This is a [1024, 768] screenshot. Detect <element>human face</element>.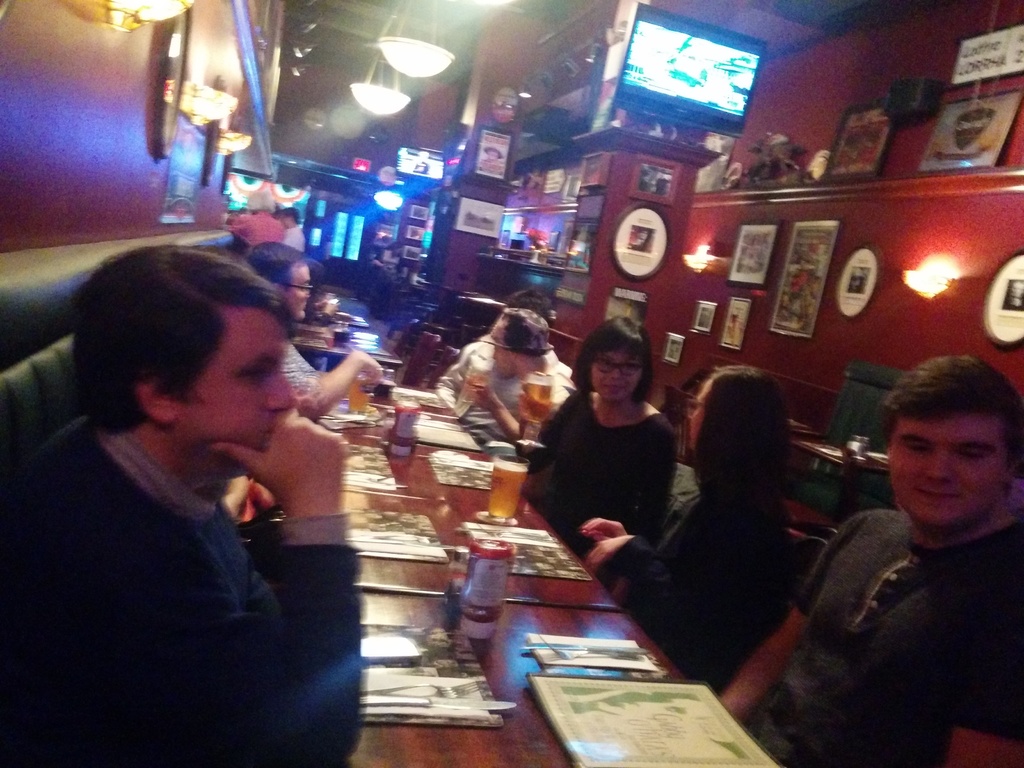
locate(687, 378, 712, 447).
